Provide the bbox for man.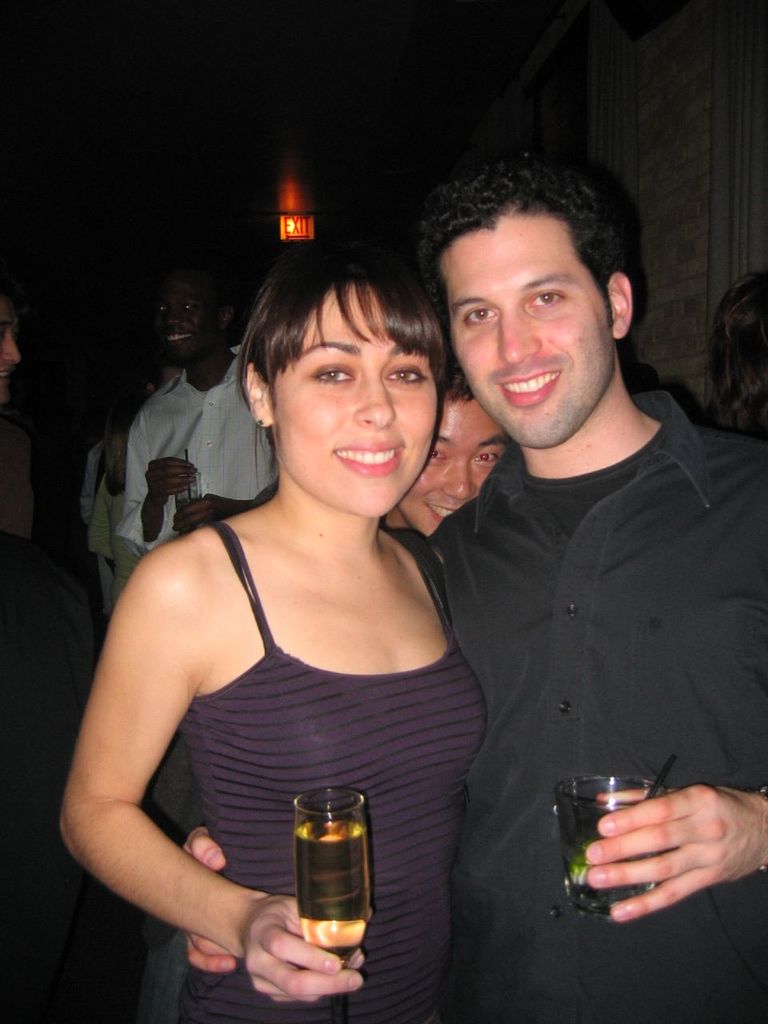
<bbox>0, 288, 21, 416</bbox>.
